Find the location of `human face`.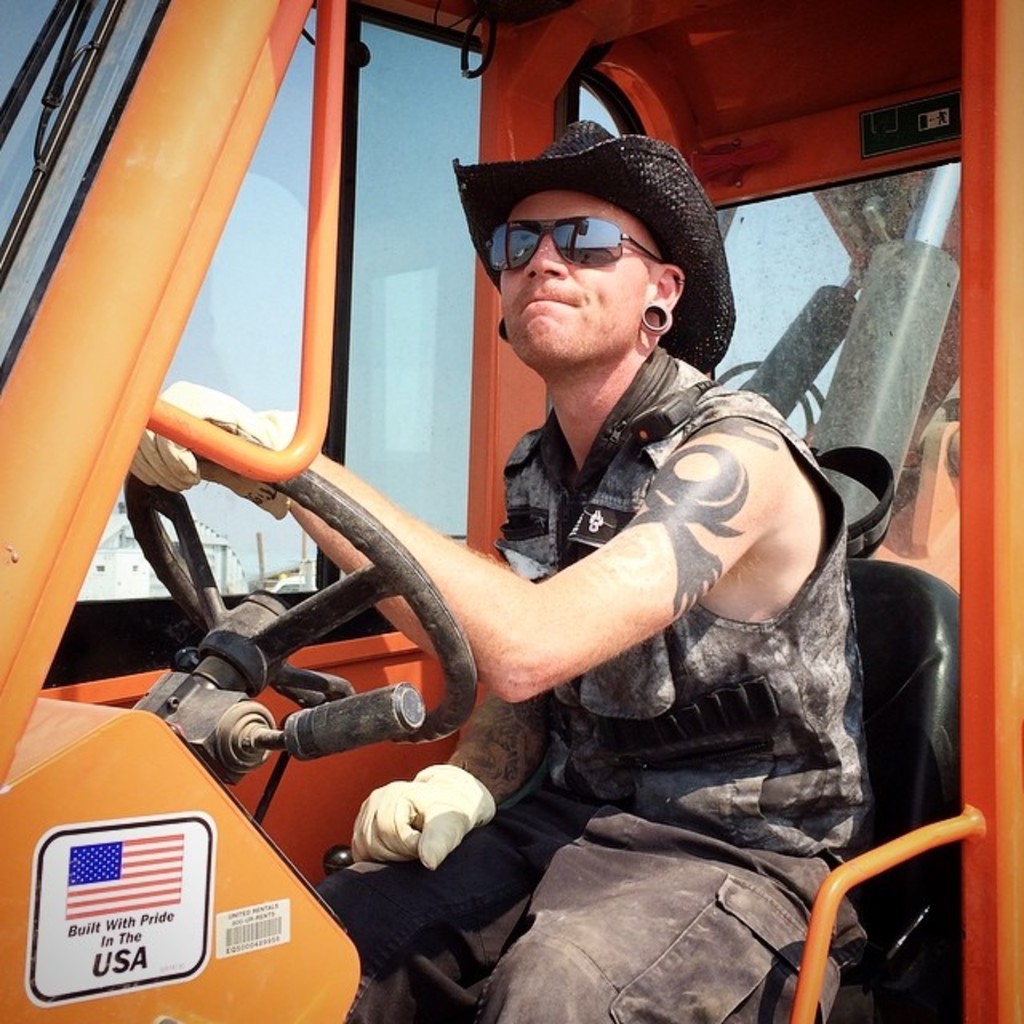
Location: rect(501, 184, 664, 366).
